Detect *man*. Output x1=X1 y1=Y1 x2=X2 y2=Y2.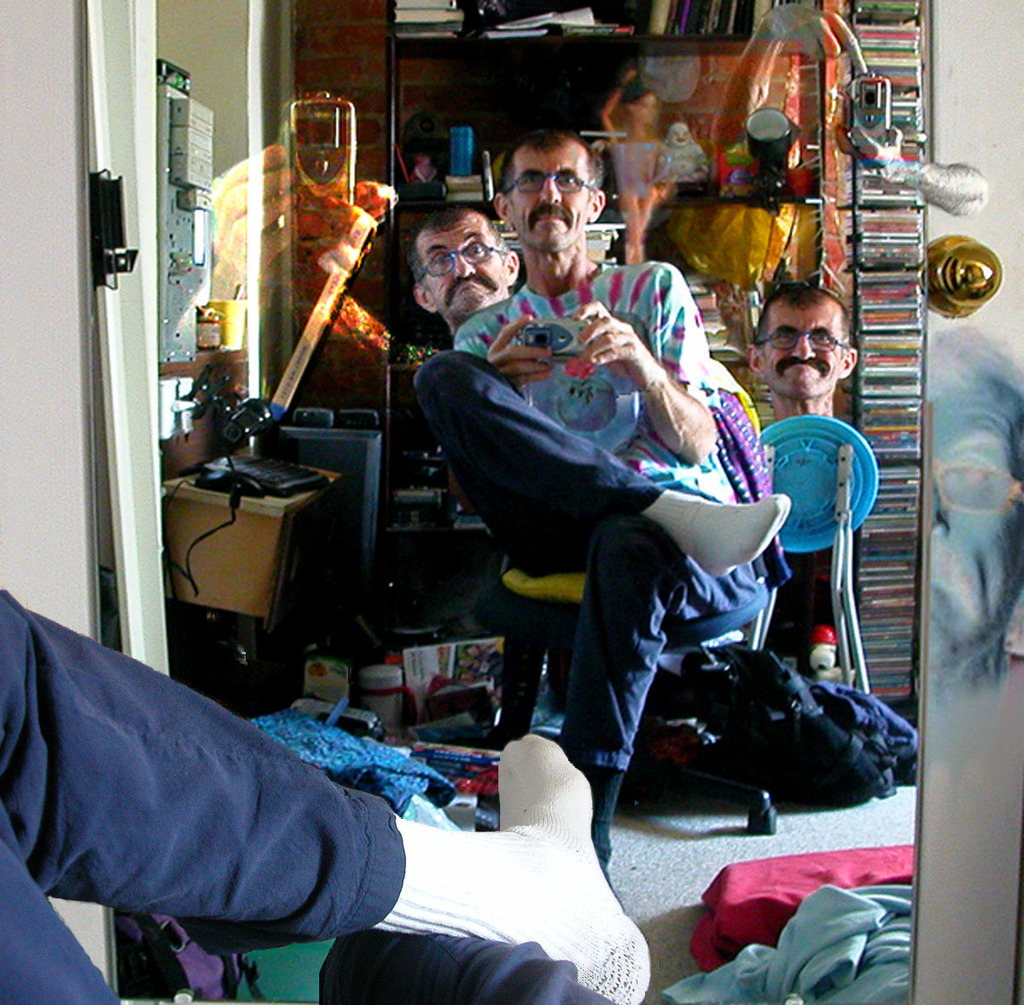
x1=413 y1=206 x2=536 y2=341.
